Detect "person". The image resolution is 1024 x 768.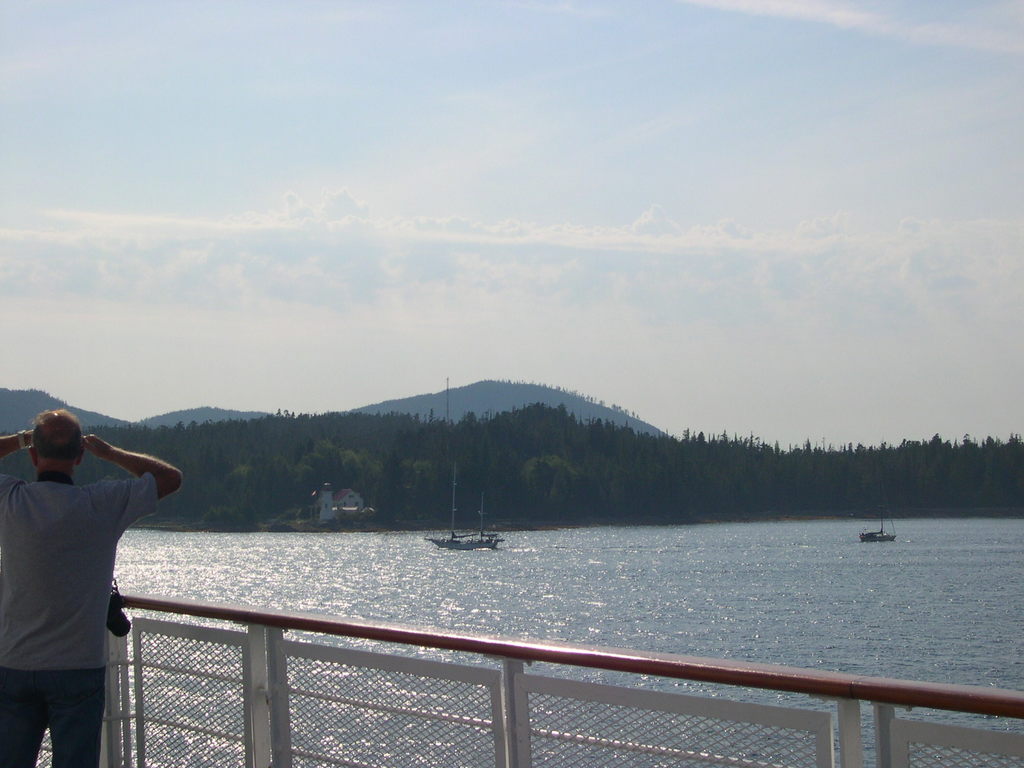
{"x1": 0, "y1": 424, "x2": 171, "y2": 767}.
